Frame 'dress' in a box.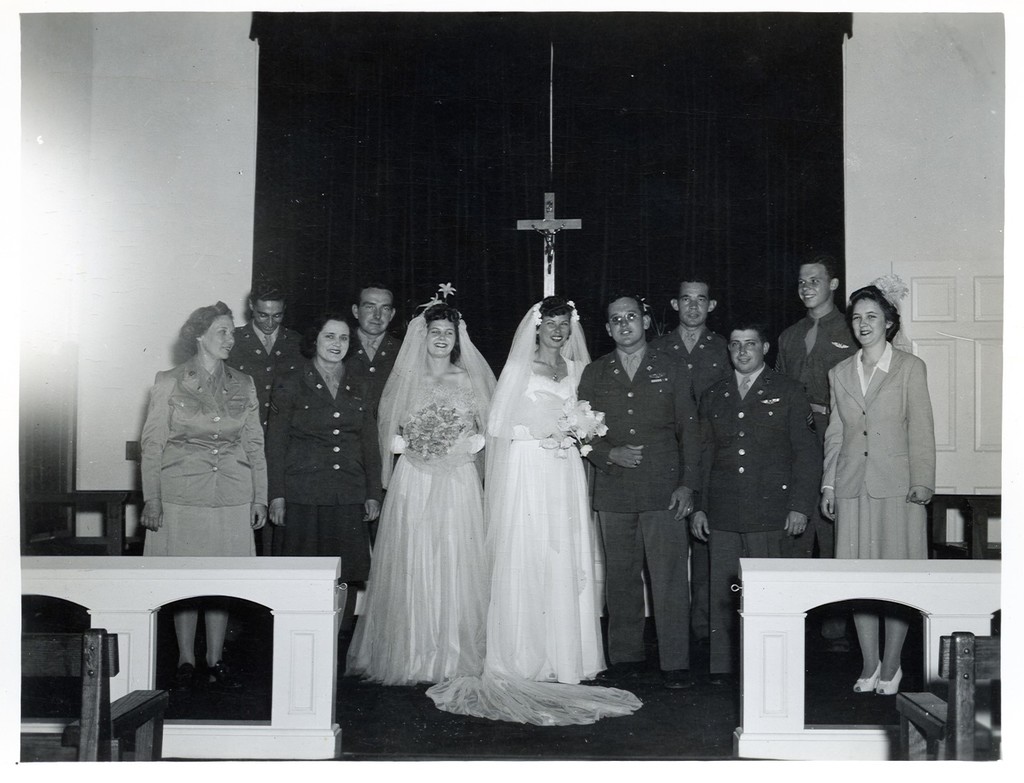
(483,354,609,682).
